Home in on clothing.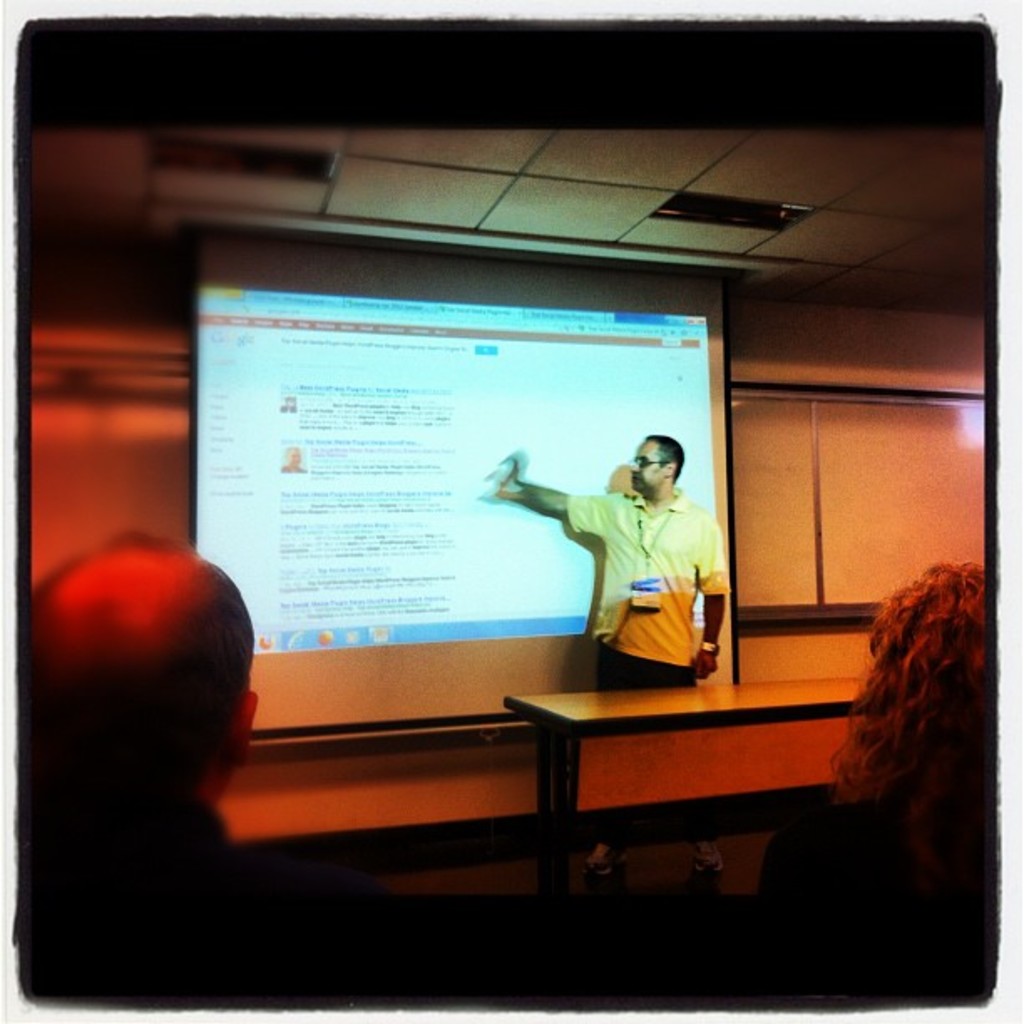
Homed in at {"left": 17, "top": 780, "right": 400, "bottom": 912}.
